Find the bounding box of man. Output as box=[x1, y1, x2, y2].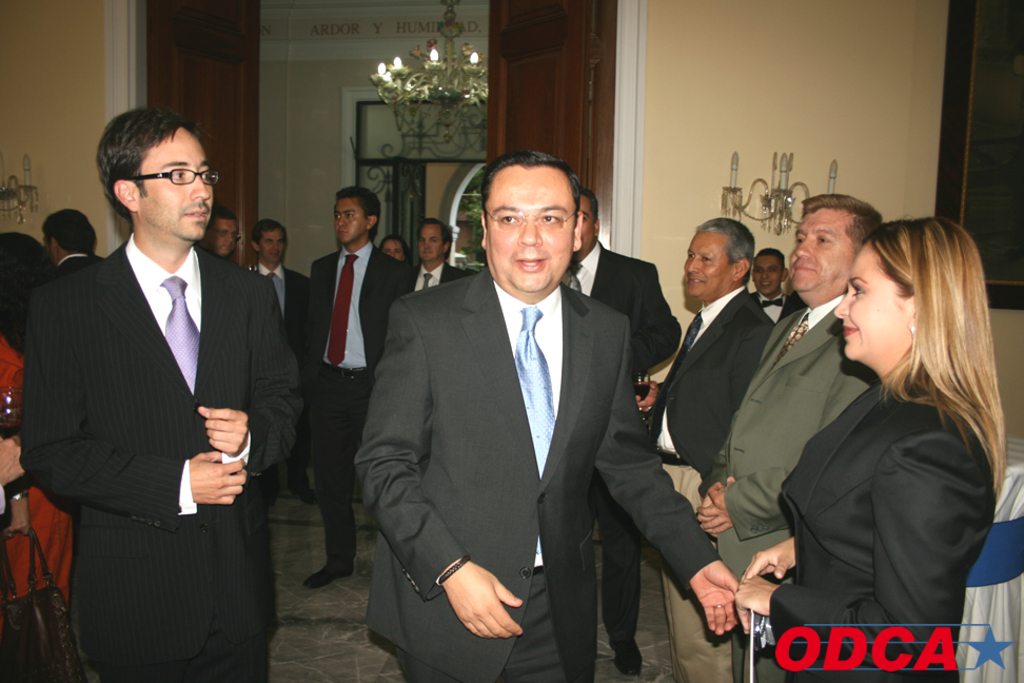
box=[662, 216, 779, 682].
